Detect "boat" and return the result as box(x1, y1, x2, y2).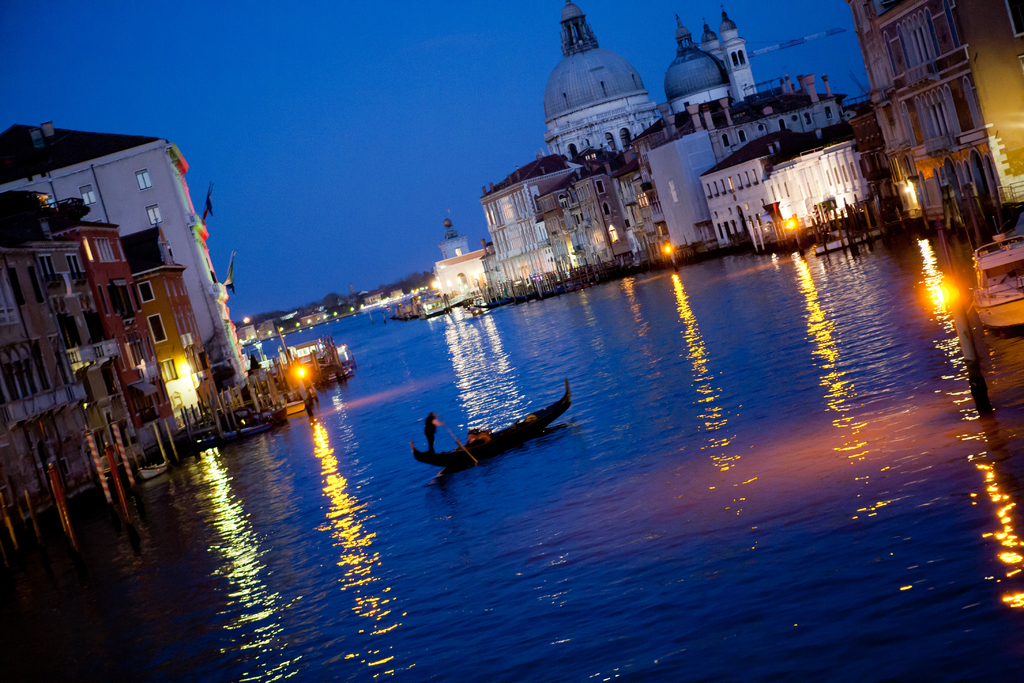
box(263, 399, 284, 427).
